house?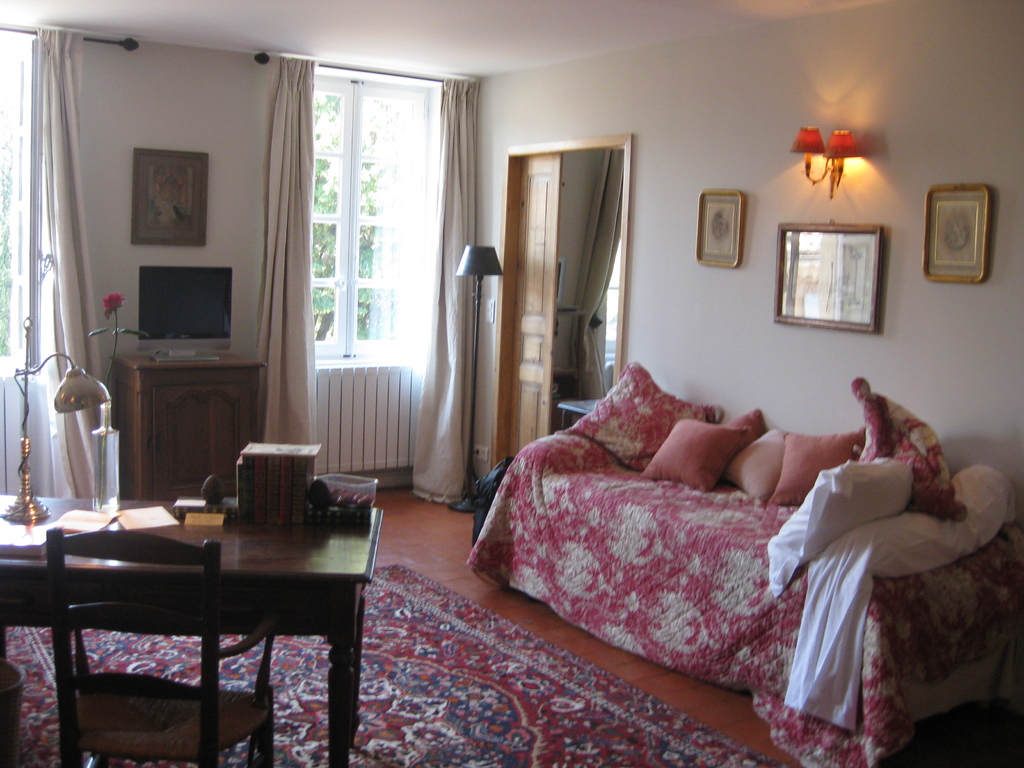
0:0:1023:767
